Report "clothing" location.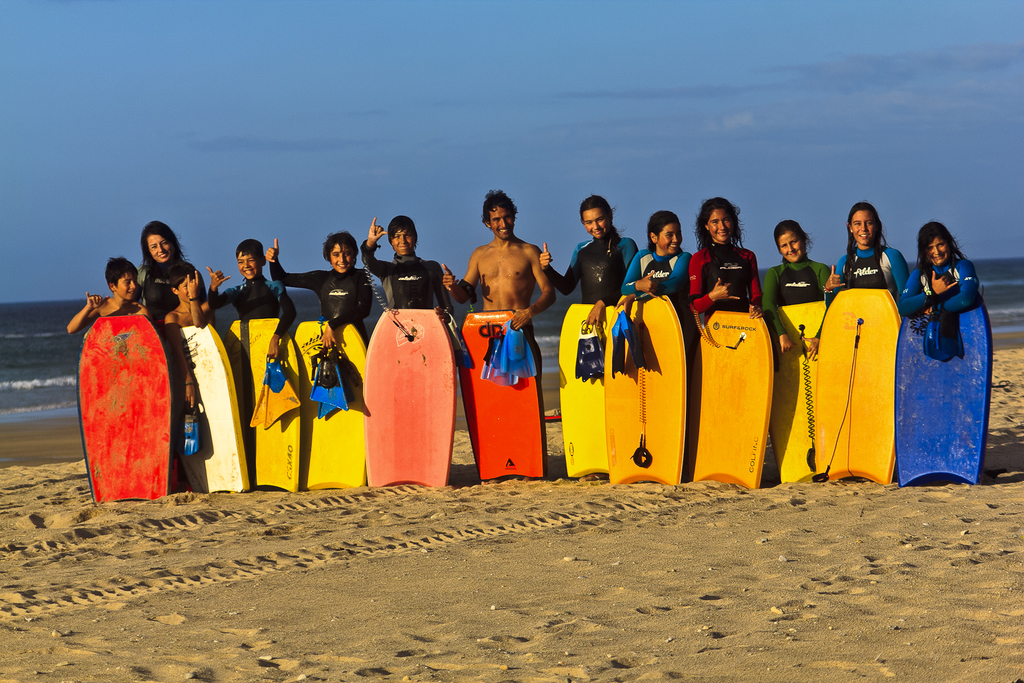
Report: (132, 257, 204, 322).
